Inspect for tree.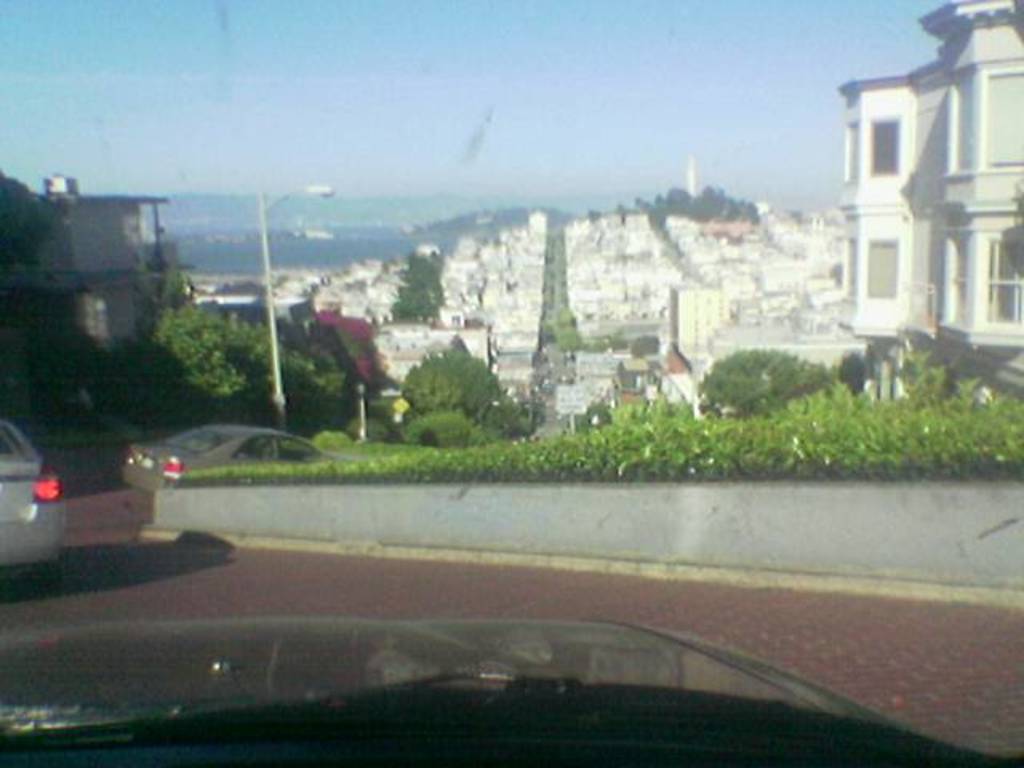
Inspection: left=680, top=349, right=848, bottom=435.
